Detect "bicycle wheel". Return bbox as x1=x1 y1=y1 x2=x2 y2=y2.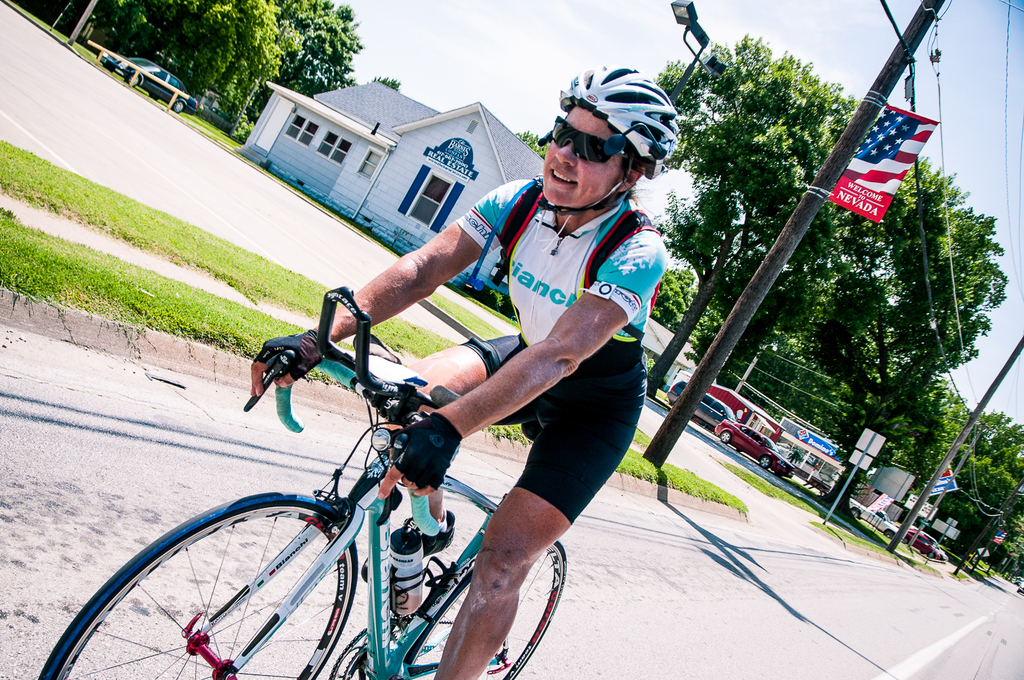
x1=396 y1=533 x2=571 y2=679.
